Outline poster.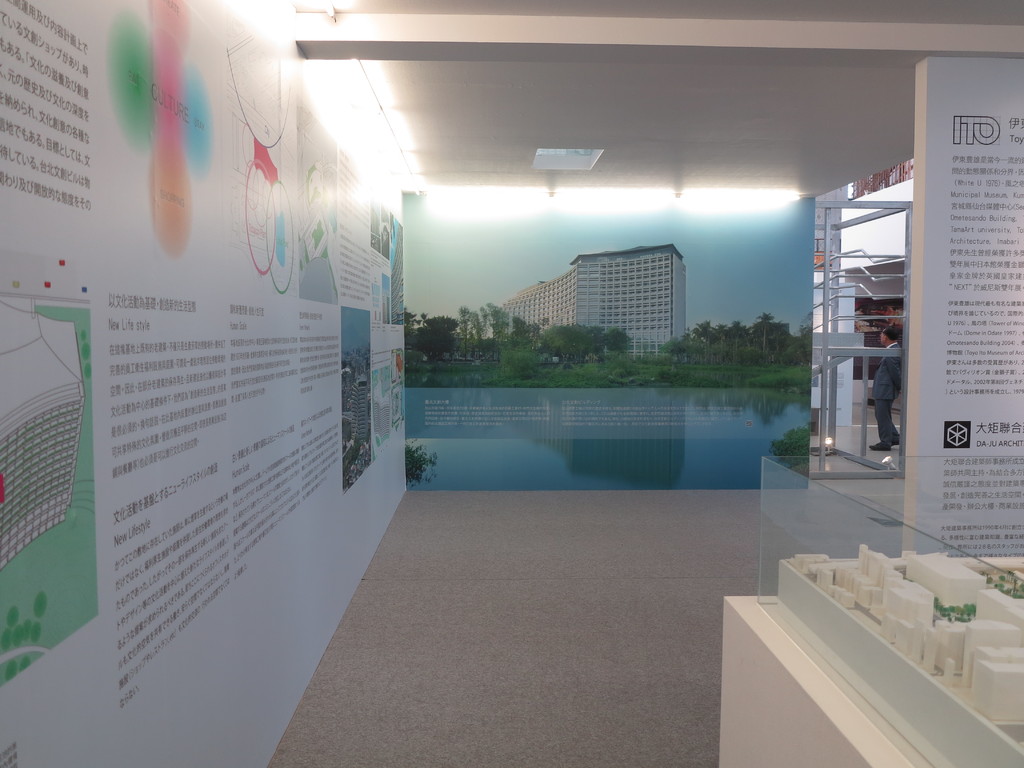
Outline: detection(397, 188, 812, 488).
